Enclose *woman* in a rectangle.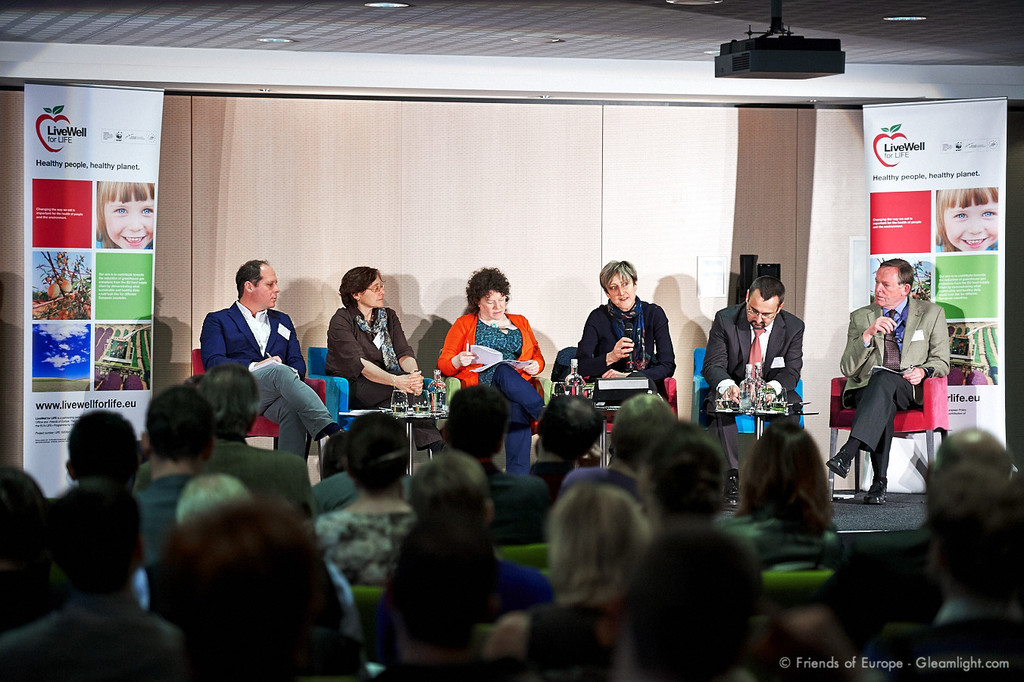
rect(307, 412, 427, 591).
